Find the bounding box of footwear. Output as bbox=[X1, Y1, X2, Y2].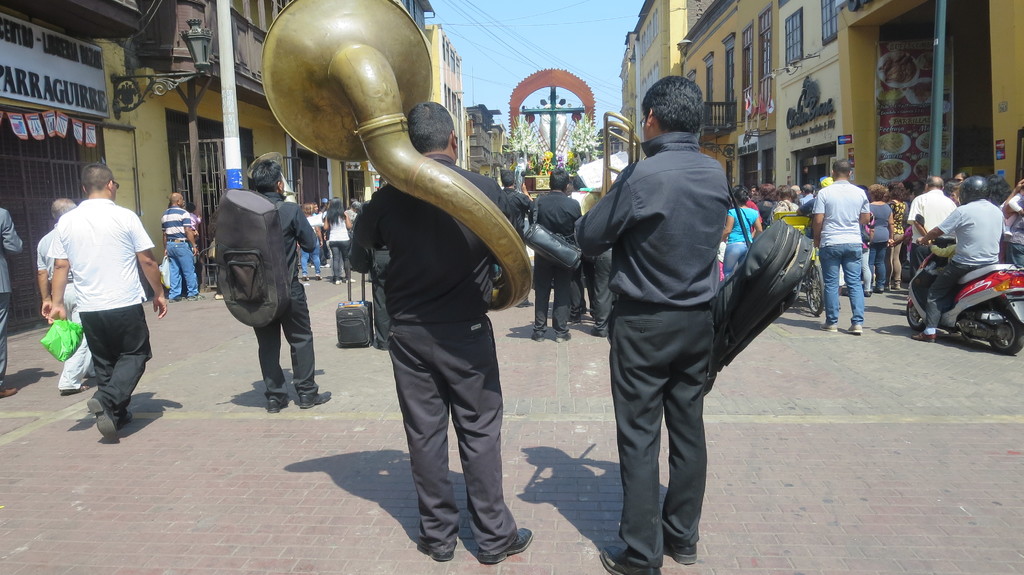
bbox=[816, 321, 838, 333].
